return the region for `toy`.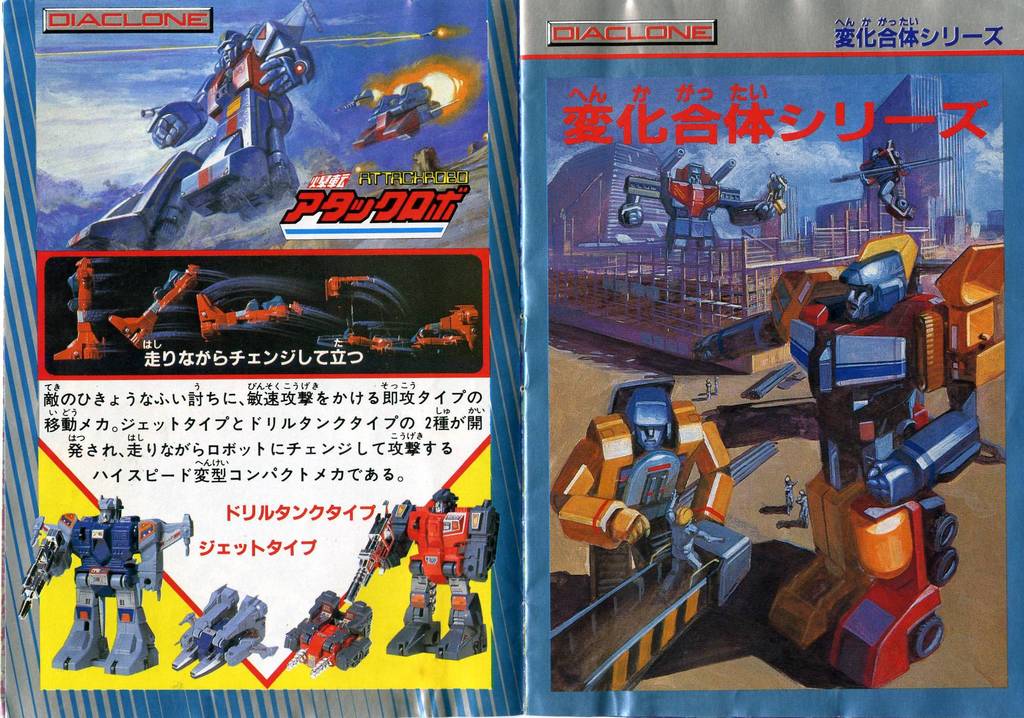
(left=172, top=582, right=278, bottom=677).
